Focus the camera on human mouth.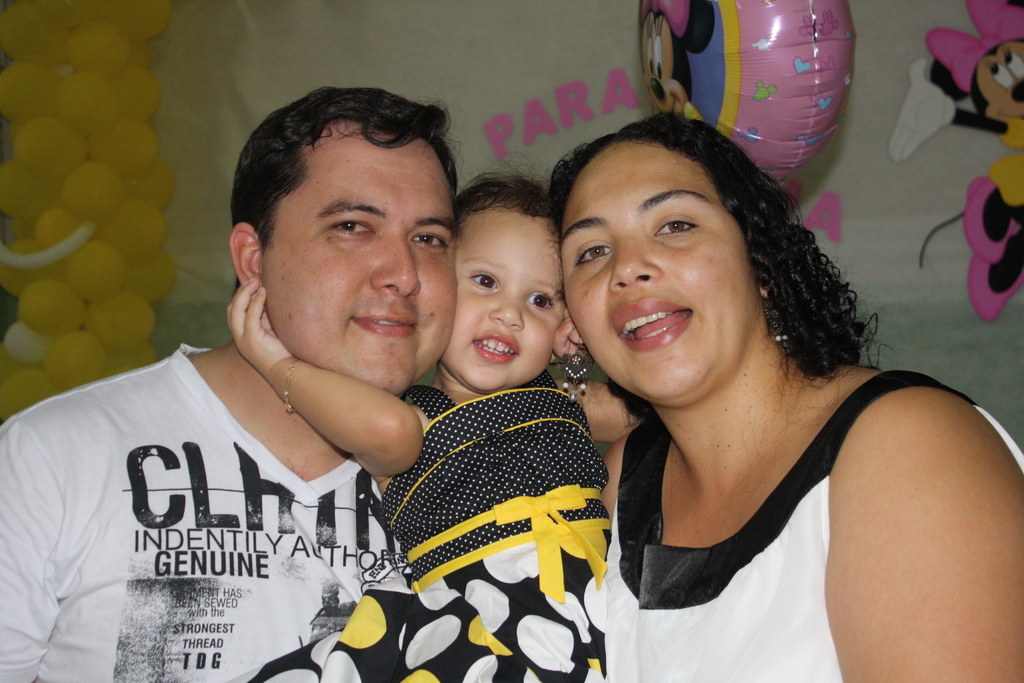
Focus region: bbox(348, 312, 416, 339).
